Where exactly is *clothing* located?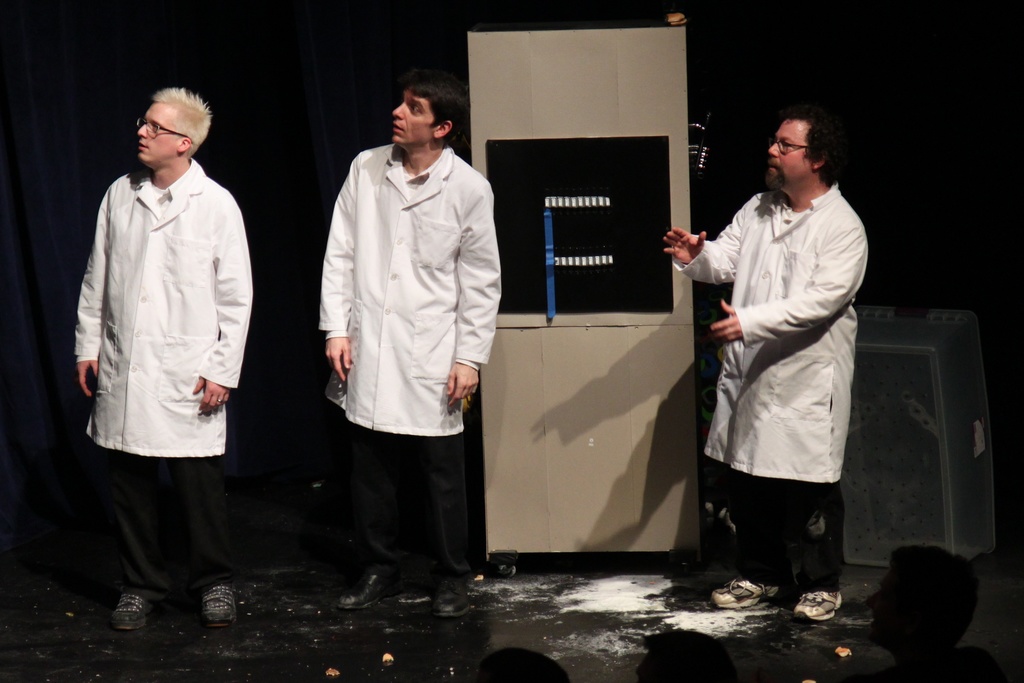
Its bounding box is detection(319, 138, 506, 586).
